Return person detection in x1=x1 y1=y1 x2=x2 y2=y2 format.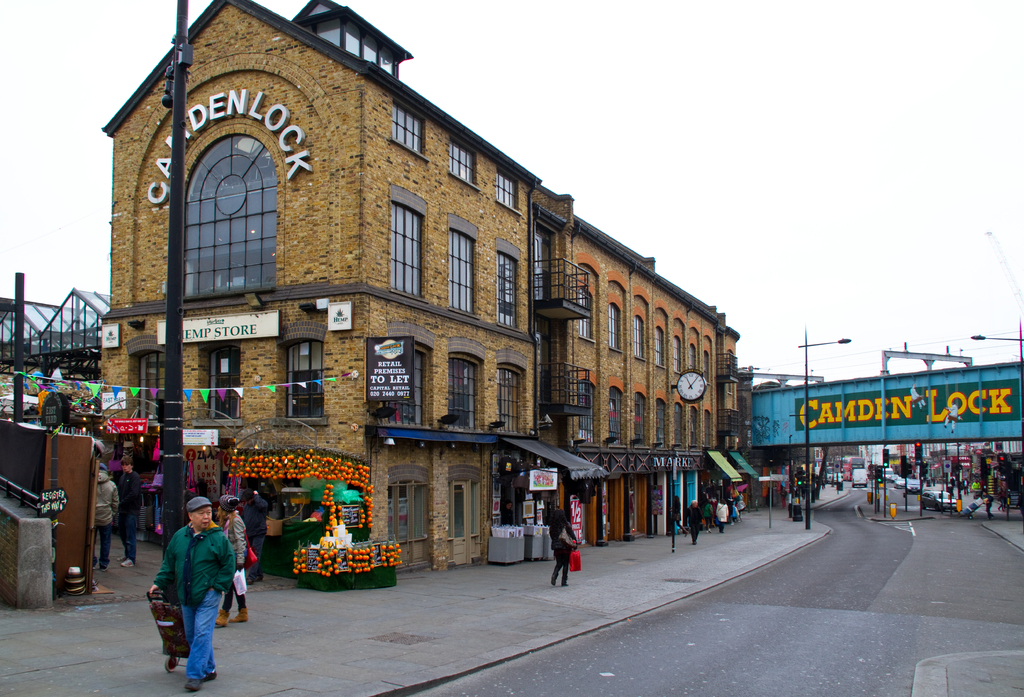
x1=1001 y1=488 x2=1007 y2=512.
